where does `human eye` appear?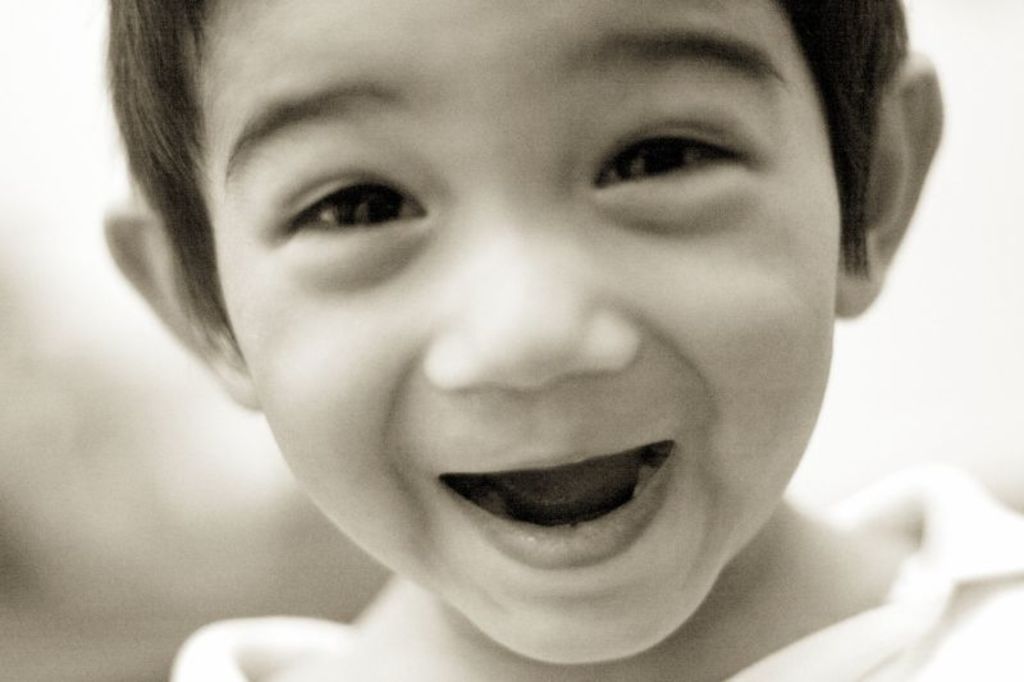
Appears at <bbox>278, 171, 433, 252</bbox>.
